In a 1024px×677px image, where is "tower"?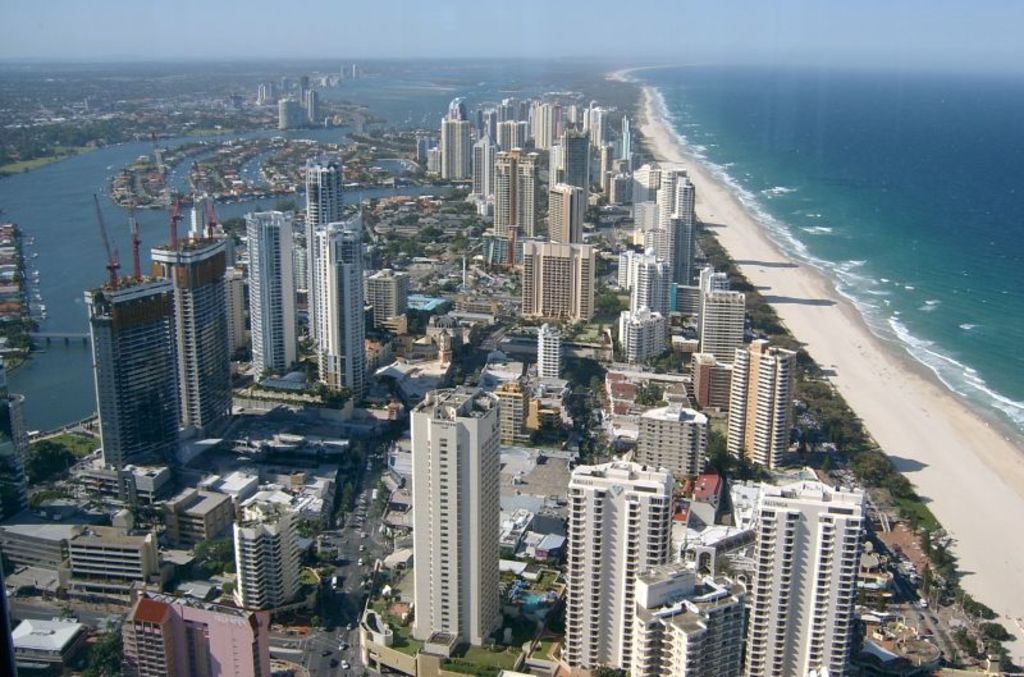
[547,179,590,243].
